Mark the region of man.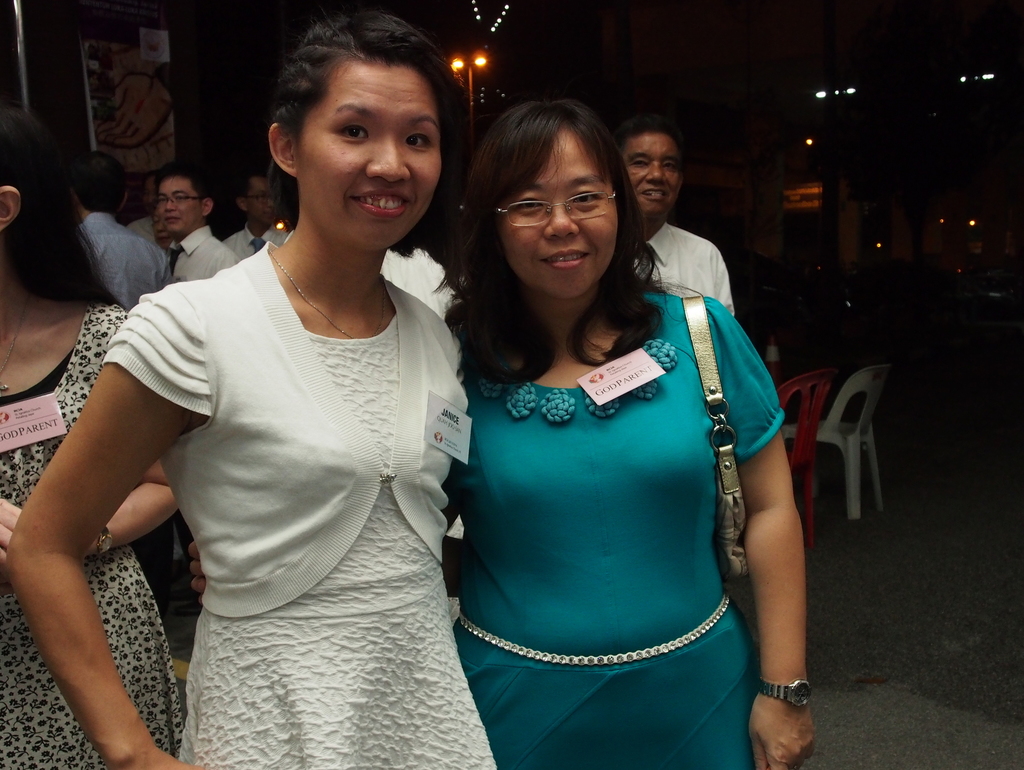
Region: 217:159:299:263.
